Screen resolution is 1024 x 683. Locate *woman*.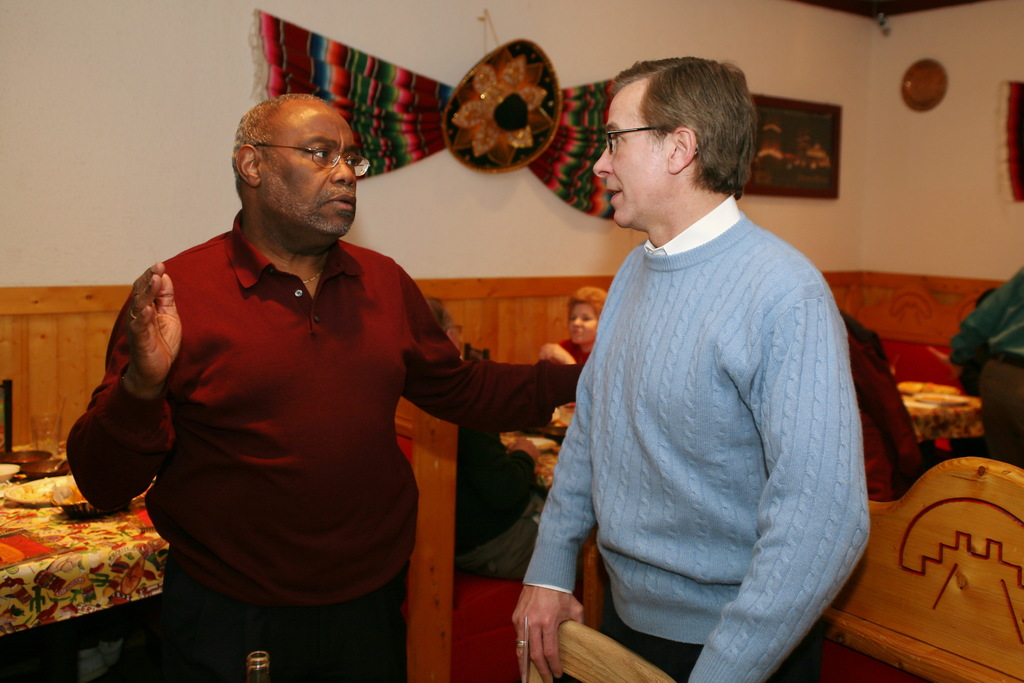
<region>537, 284, 608, 367</region>.
